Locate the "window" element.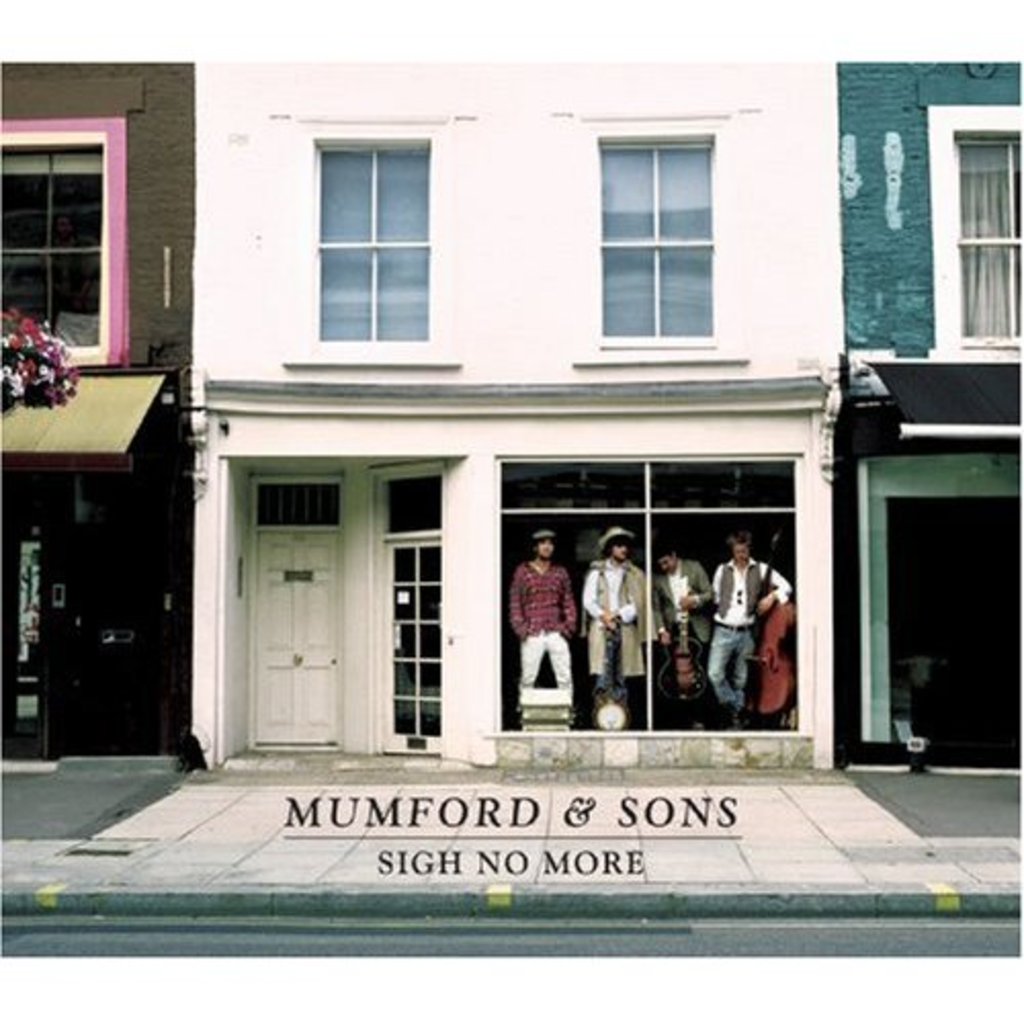
Element bbox: bbox=(922, 84, 1022, 352).
